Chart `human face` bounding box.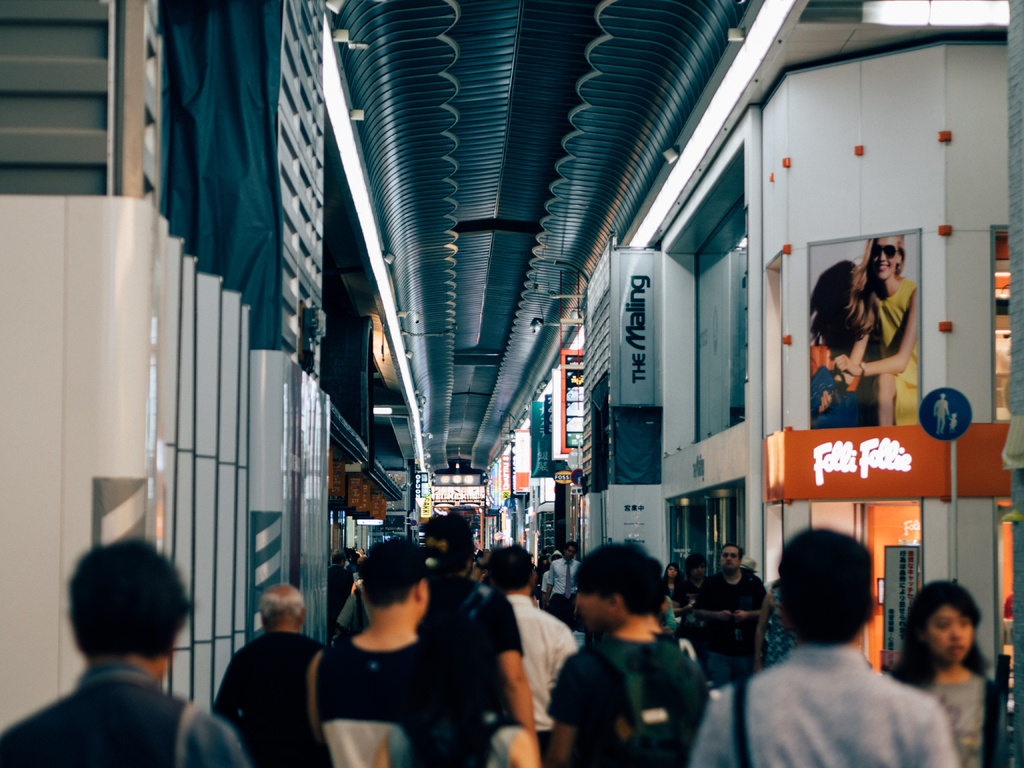
Charted: [left=564, top=545, right=575, bottom=561].
